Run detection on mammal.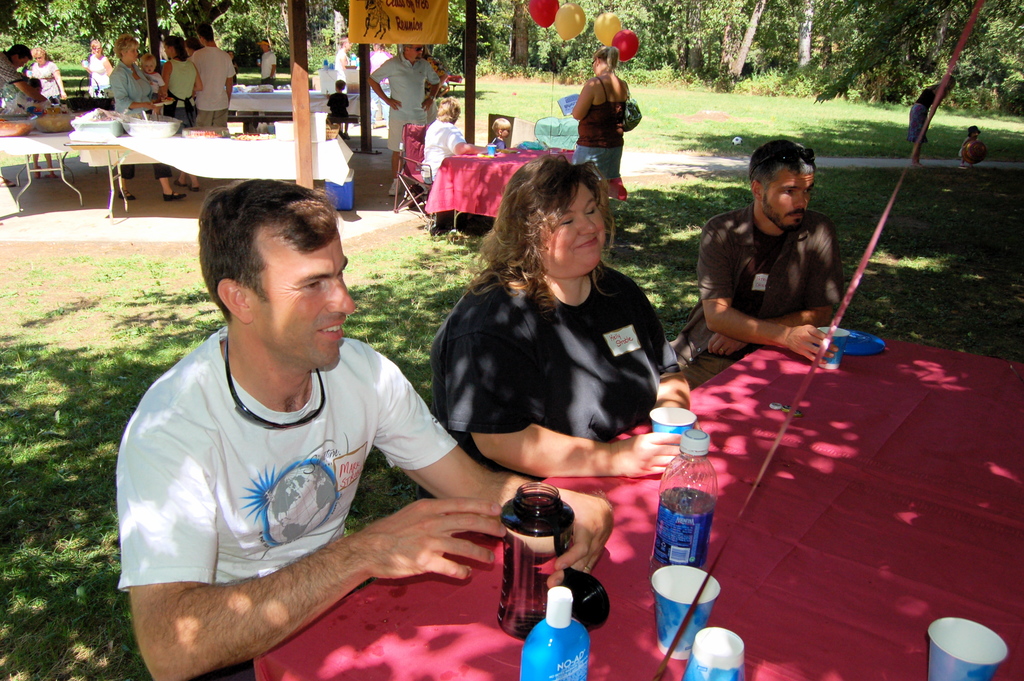
Result: 255,37,276,87.
